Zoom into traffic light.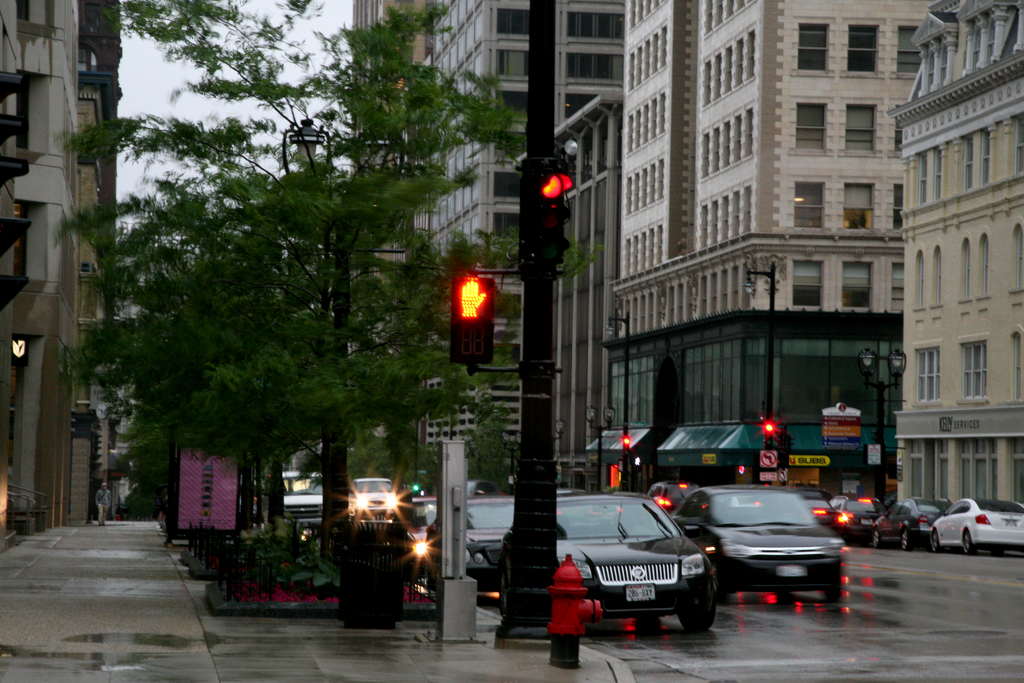
Zoom target: locate(763, 421, 773, 447).
